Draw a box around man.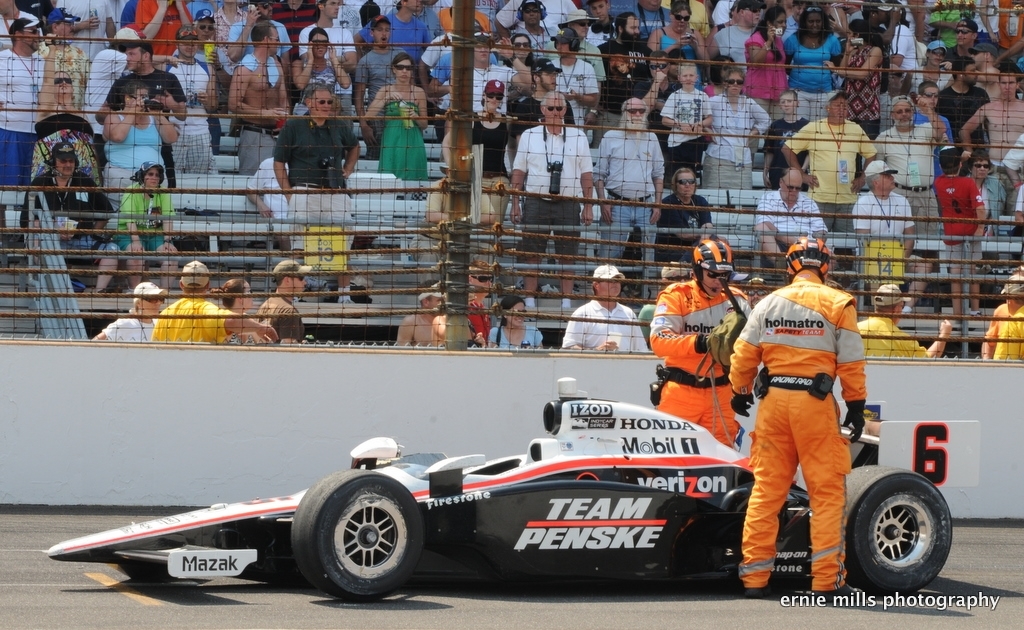
<bbox>858, 283, 951, 358</bbox>.
